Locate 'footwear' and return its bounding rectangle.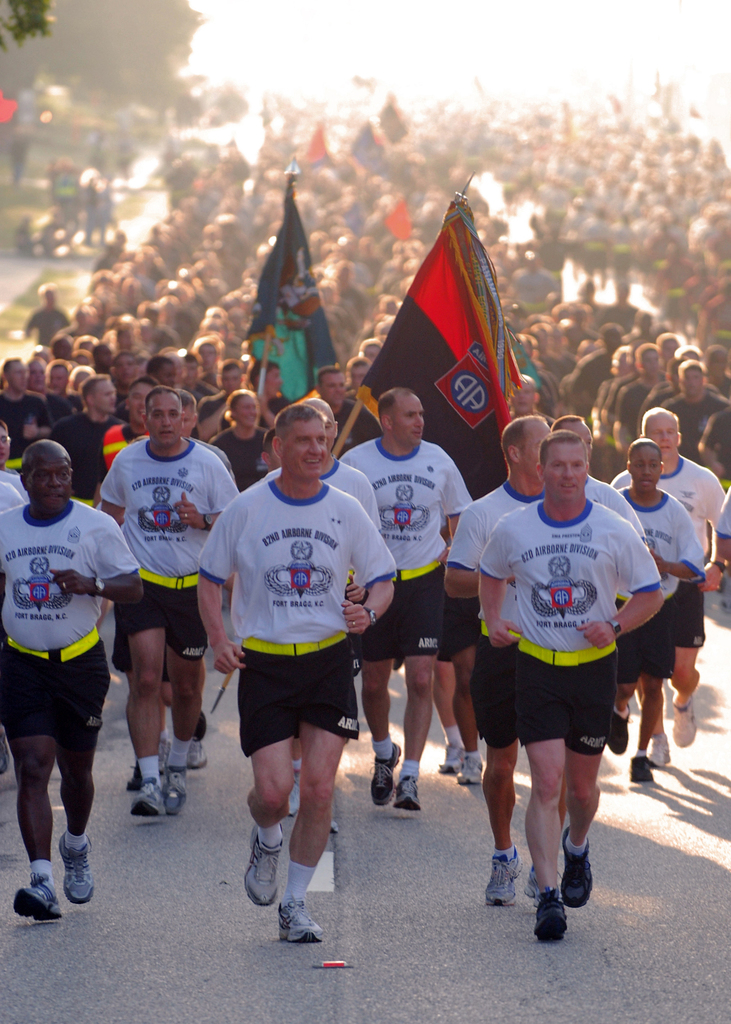
[131,776,154,821].
